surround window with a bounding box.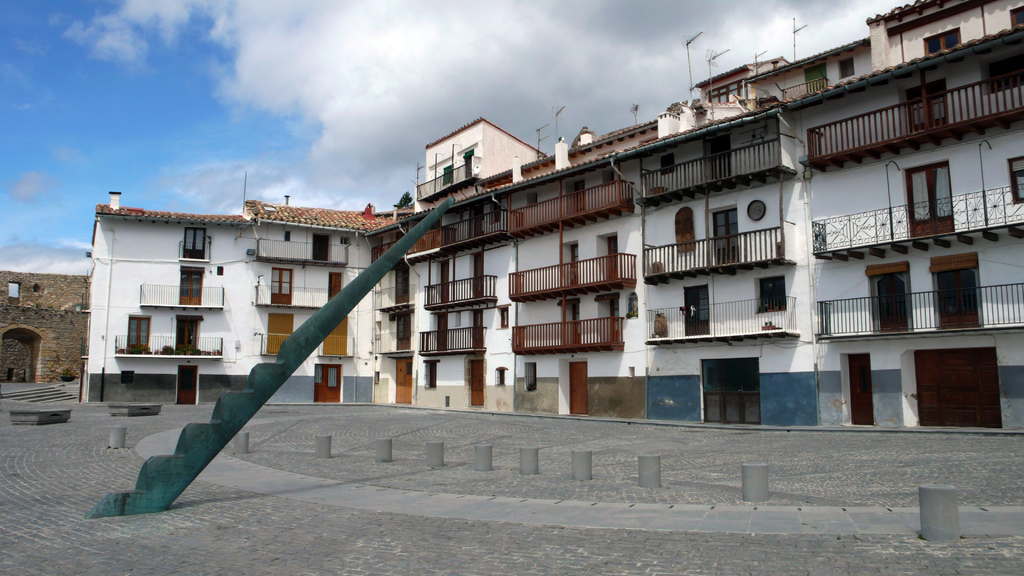
<box>1011,4,1023,29</box>.
